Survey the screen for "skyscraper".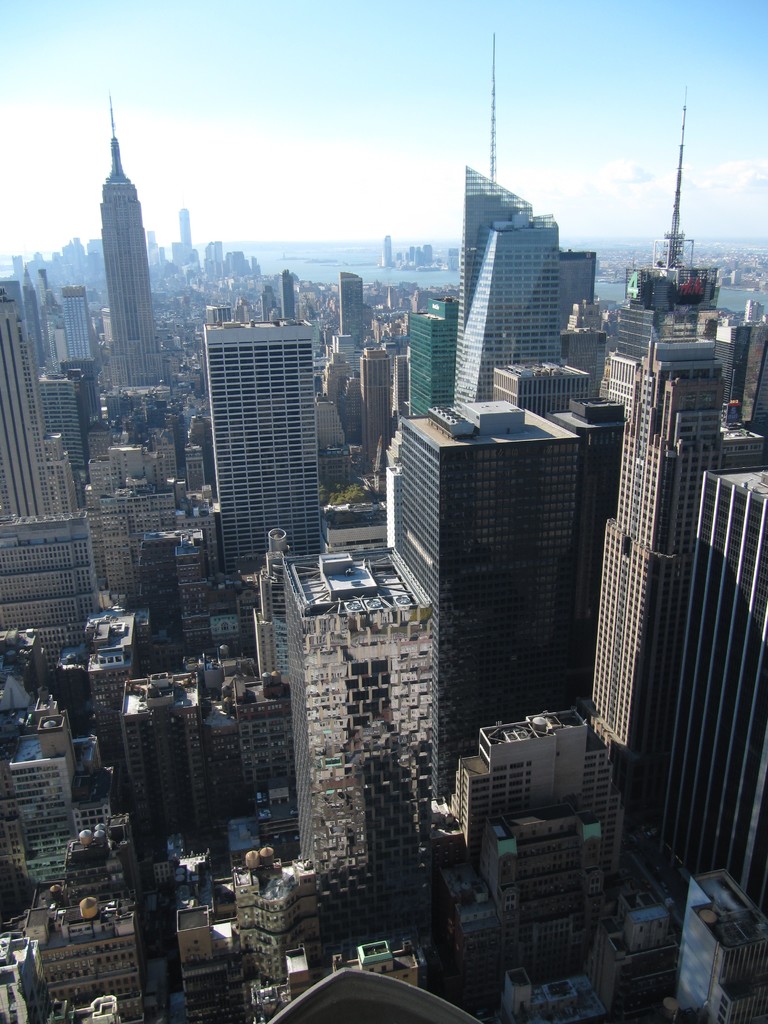
Survey found: (376,397,588,859).
